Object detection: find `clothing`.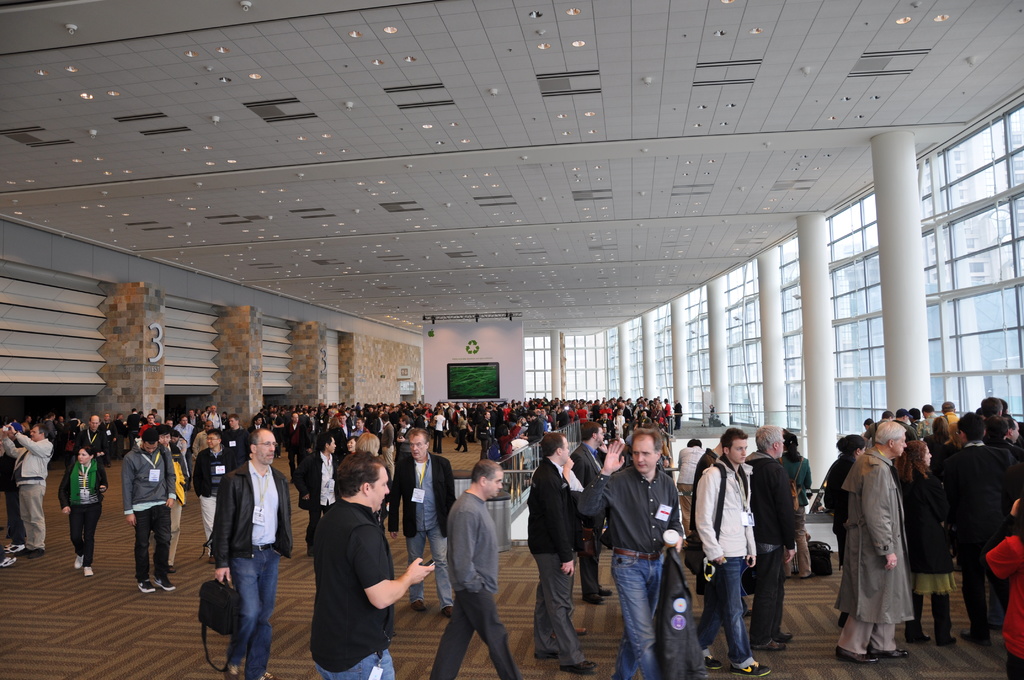
left=191, top=444, right=228, bottom=556.
